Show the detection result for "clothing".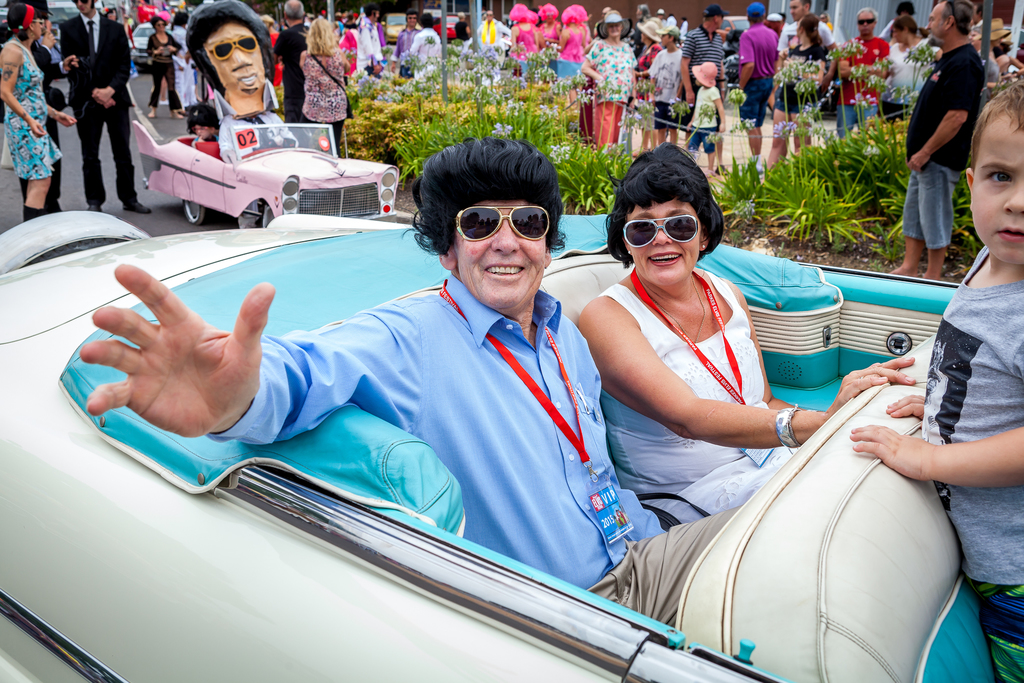
locate(909, 14, 996, 249).
